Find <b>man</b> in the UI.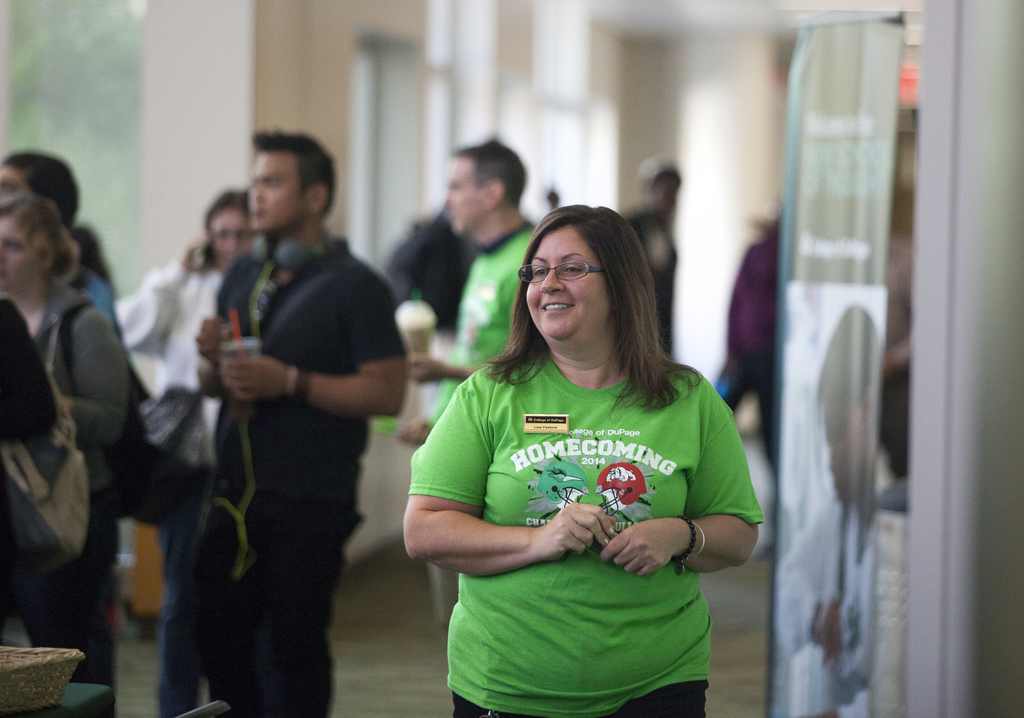
UI element at box(376, 141, 572, 628).
